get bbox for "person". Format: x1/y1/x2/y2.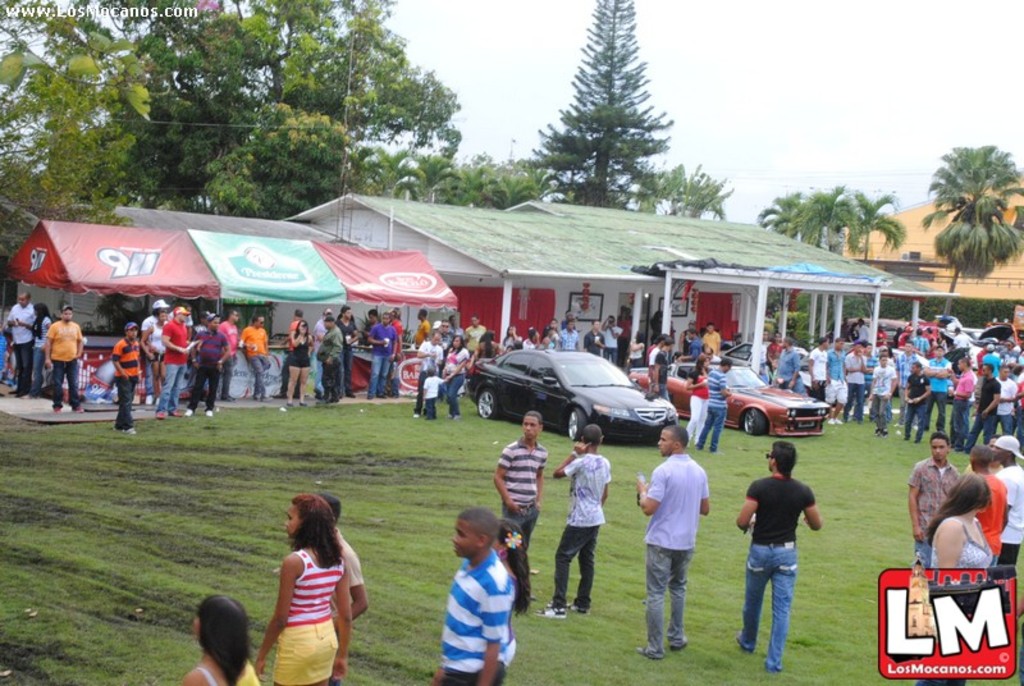
253/494/353/685.
